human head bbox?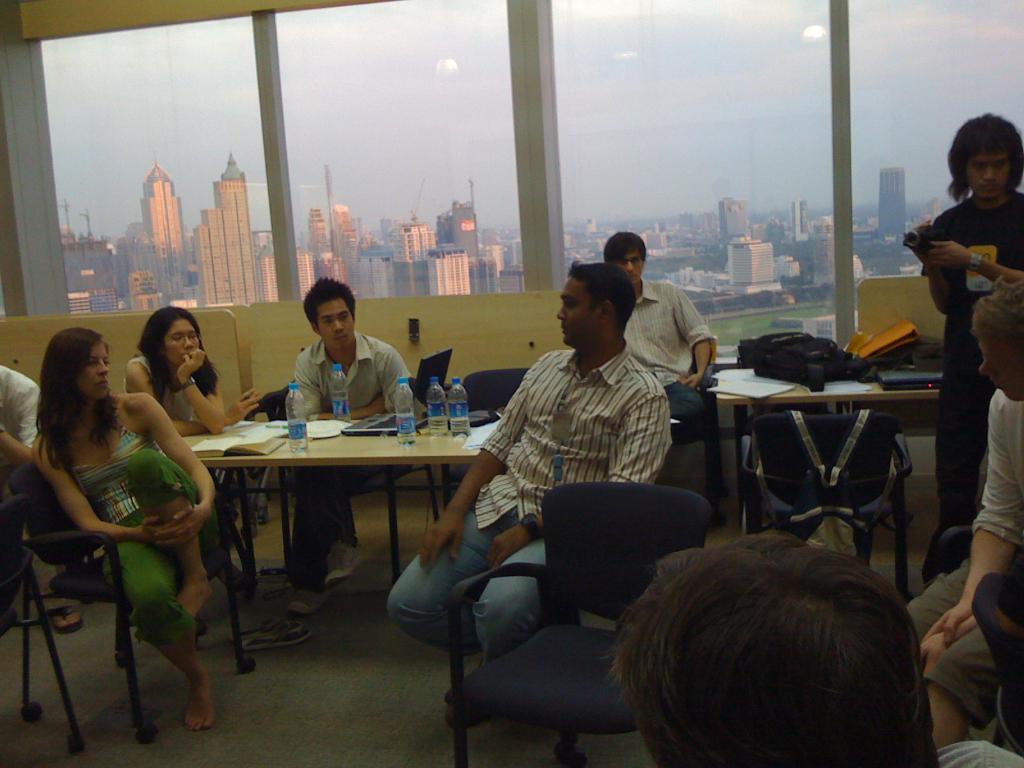
[left=604, top=231, right=645, bottom=279]
